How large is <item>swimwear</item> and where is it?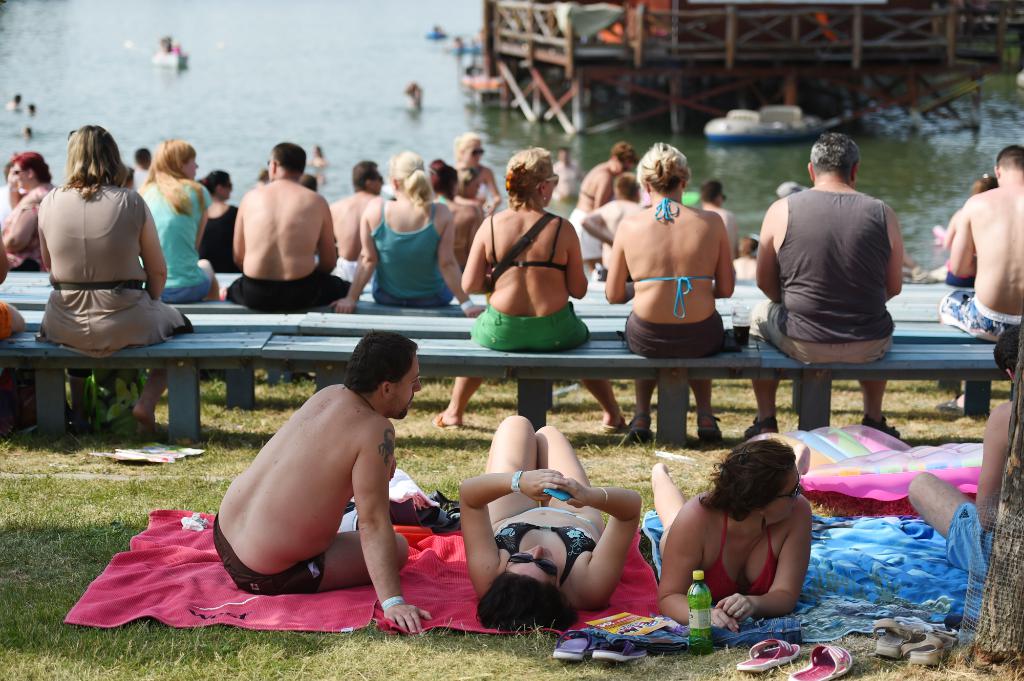
Bounding box: {"x1": 705, "y1": 517, "x2": 779, "y2": 603}.
